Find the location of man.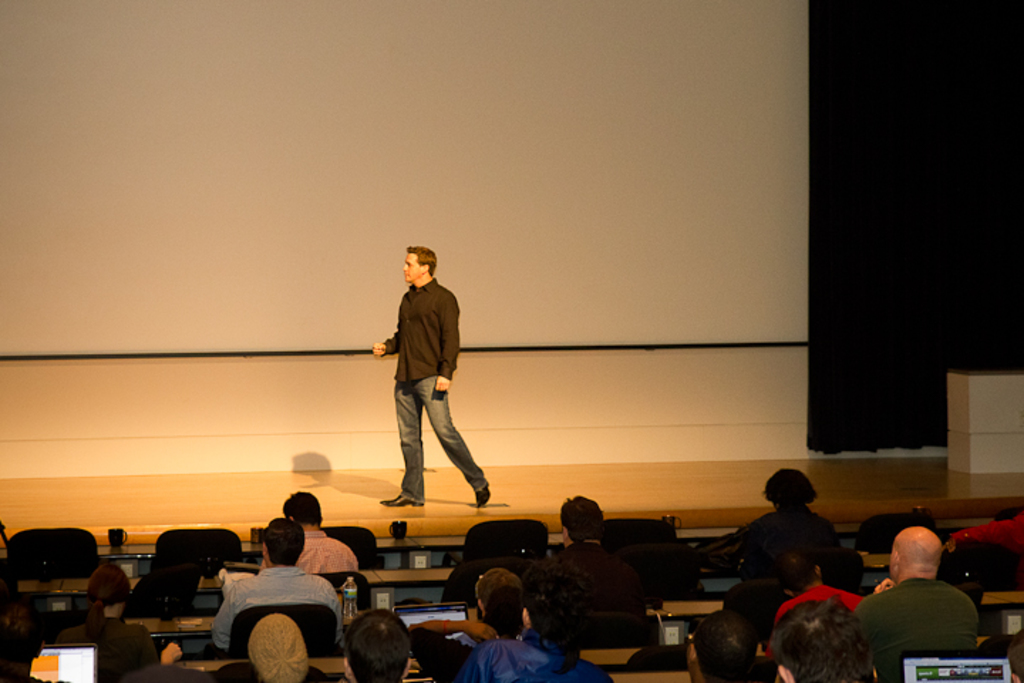
Location: crop(347, 610, 415, 682).
